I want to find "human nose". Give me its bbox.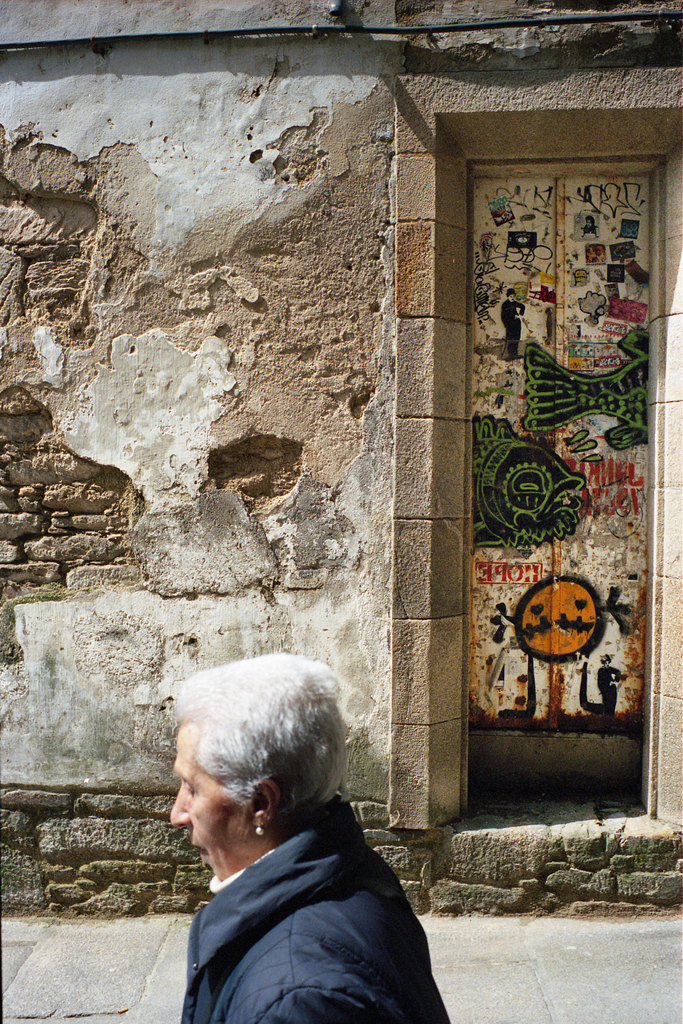
x1=170, y1=784, x2=191, y2=833.
